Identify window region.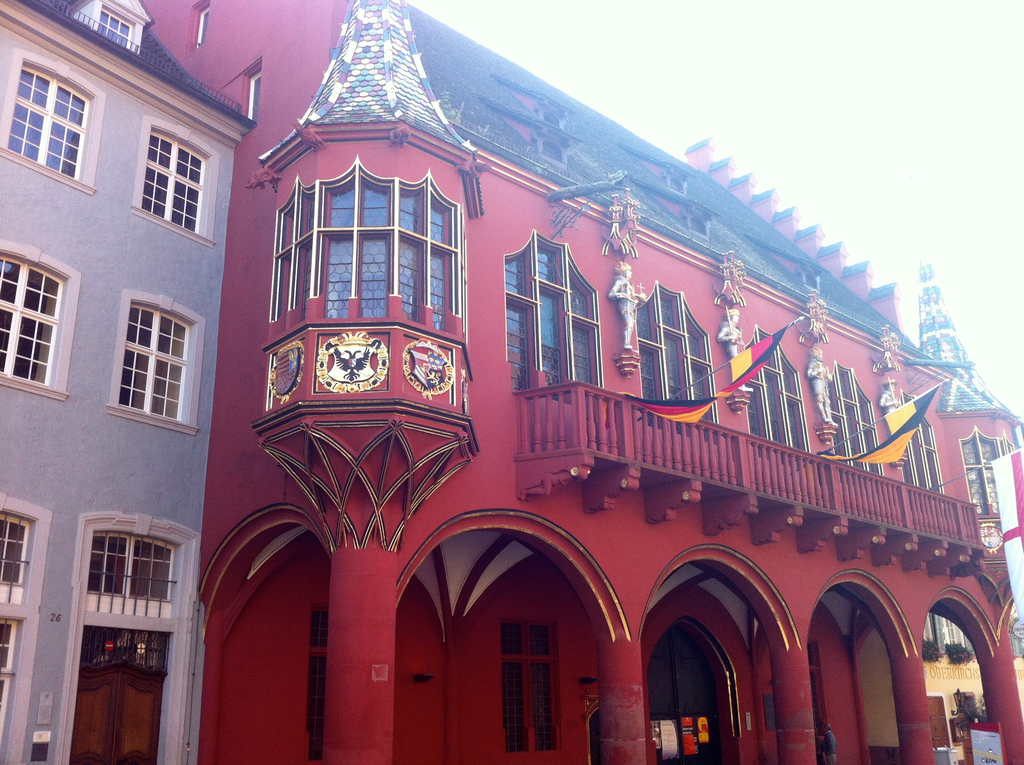
Region: x1=751, y1=321, x2=806, y2=455.
